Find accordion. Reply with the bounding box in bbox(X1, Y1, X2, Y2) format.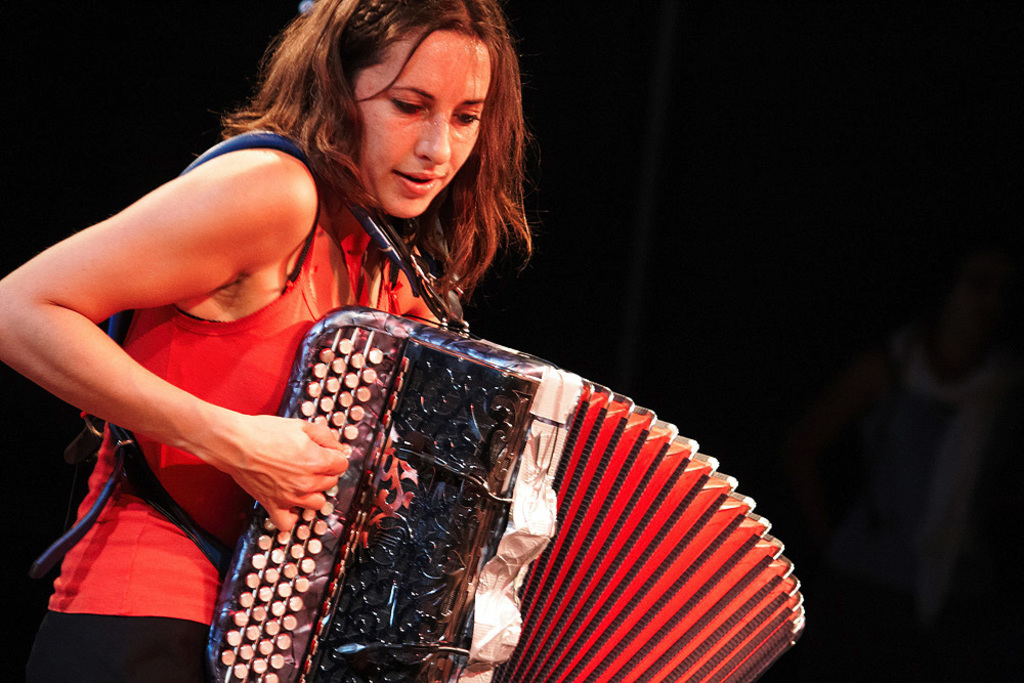
bbox(189, 286, 784, 673).
